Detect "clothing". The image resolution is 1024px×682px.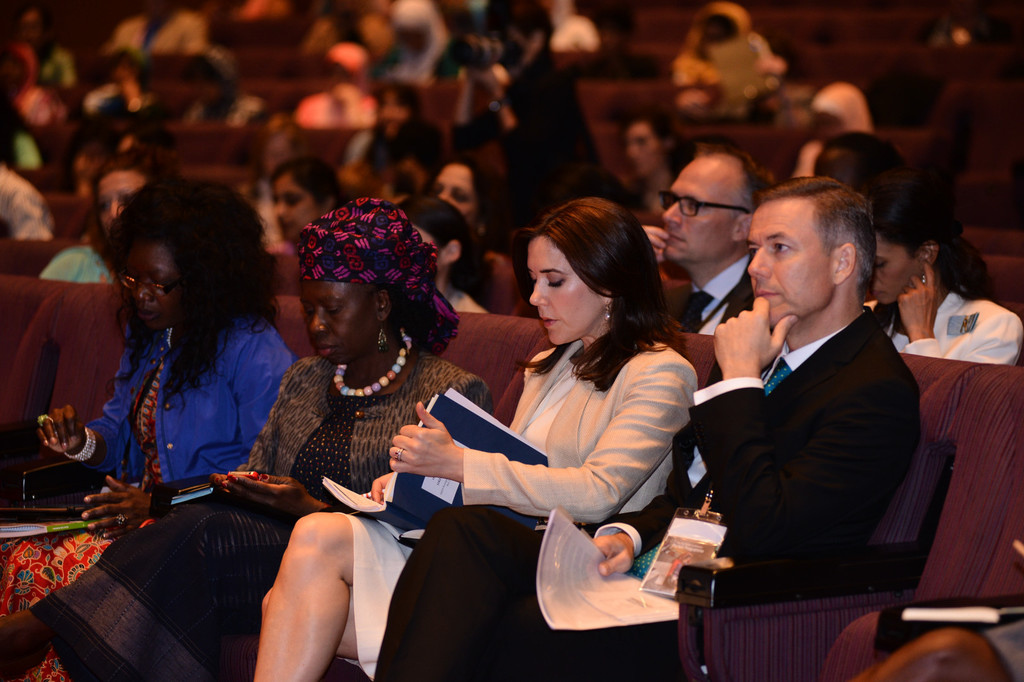
364/115/448/166.
